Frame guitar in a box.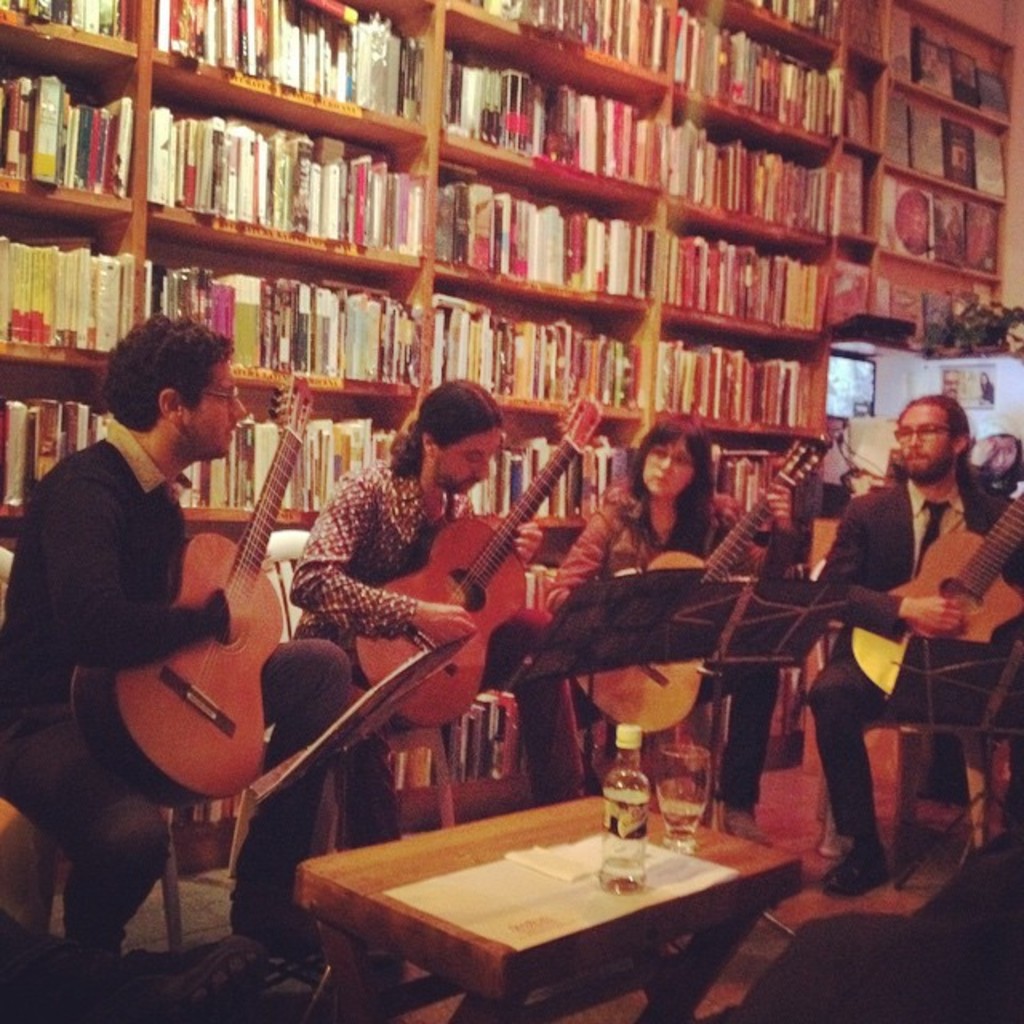
box(565, 435, 819, 730).
